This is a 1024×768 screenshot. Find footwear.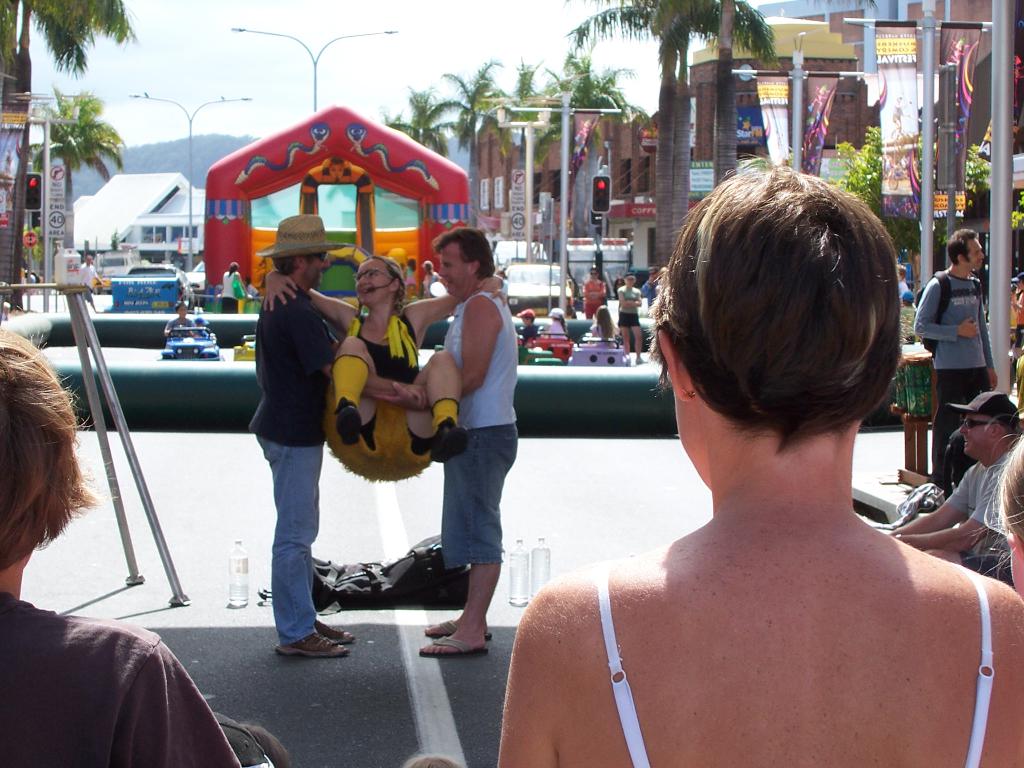
Bounding box: <region>433, 422, 472, 463</region>.
